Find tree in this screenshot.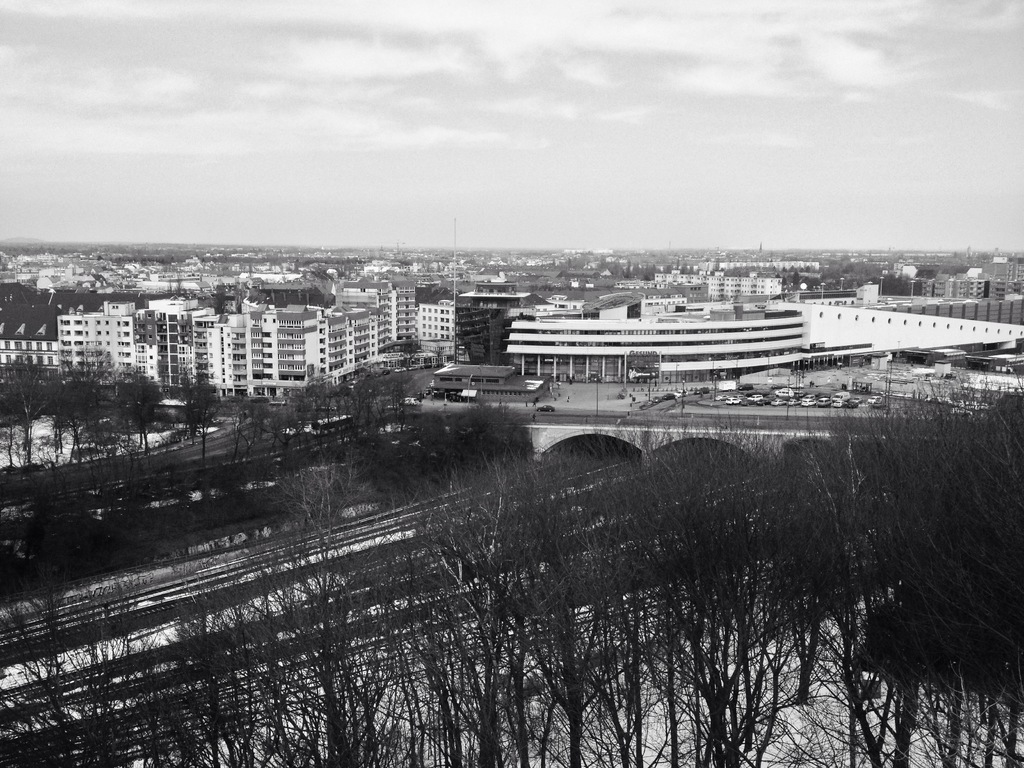
The bounding box for tree is detection(96, 356, 171, 464).
